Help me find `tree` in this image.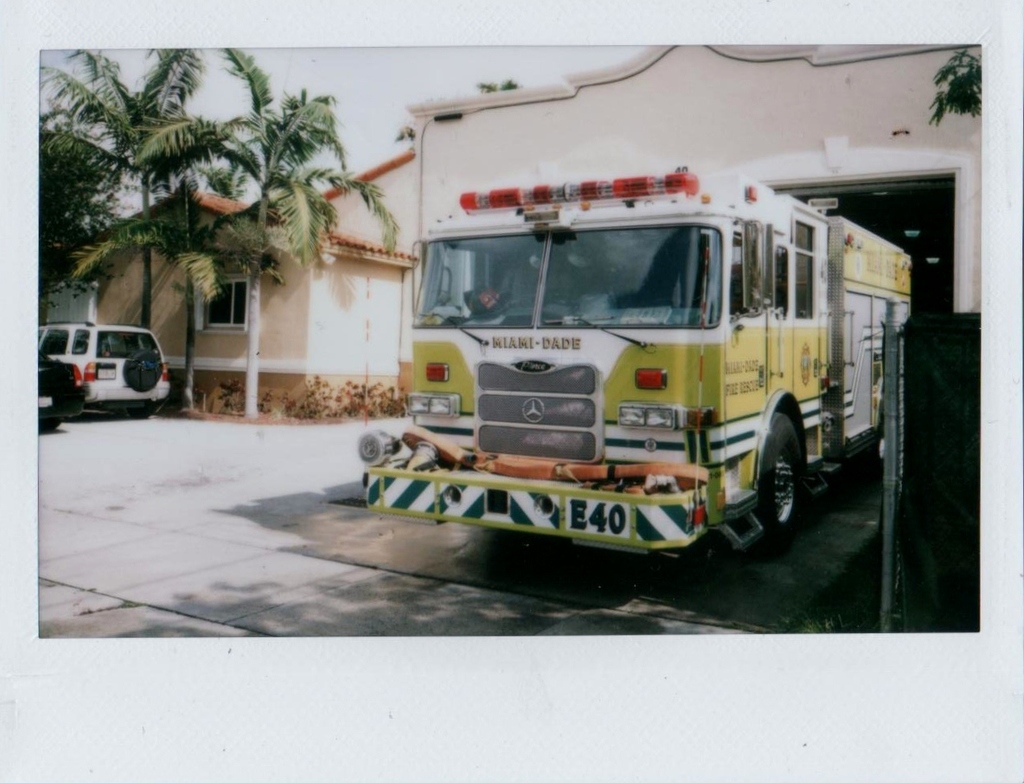
Found it: (922,44,981,125).
